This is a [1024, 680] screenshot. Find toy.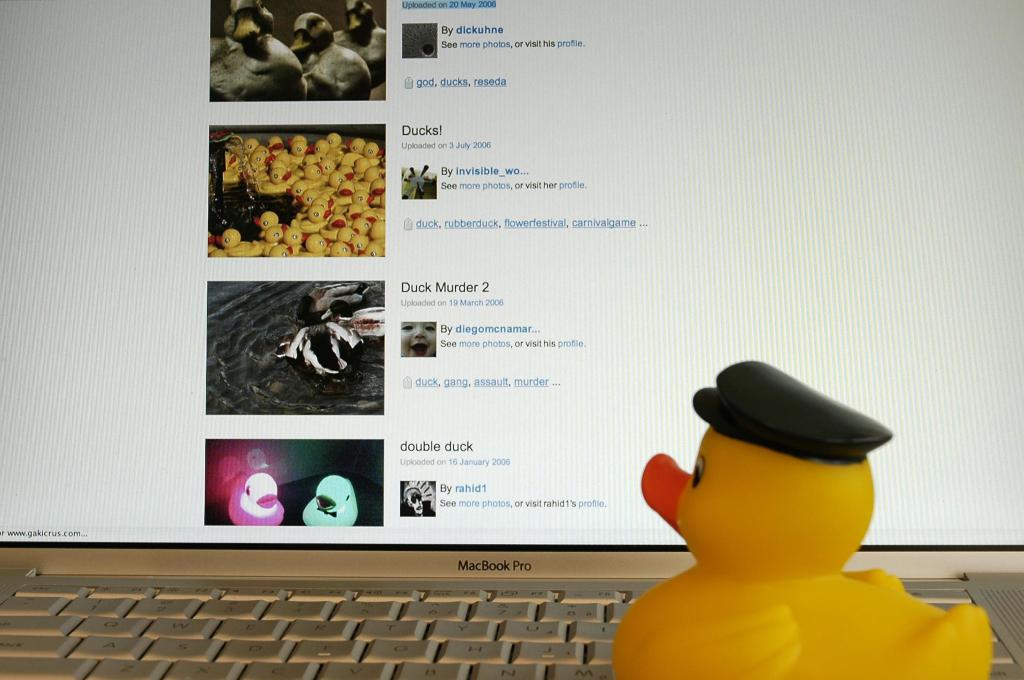
Bounding box: [left=273, top=214, right=299, bottom=244].
